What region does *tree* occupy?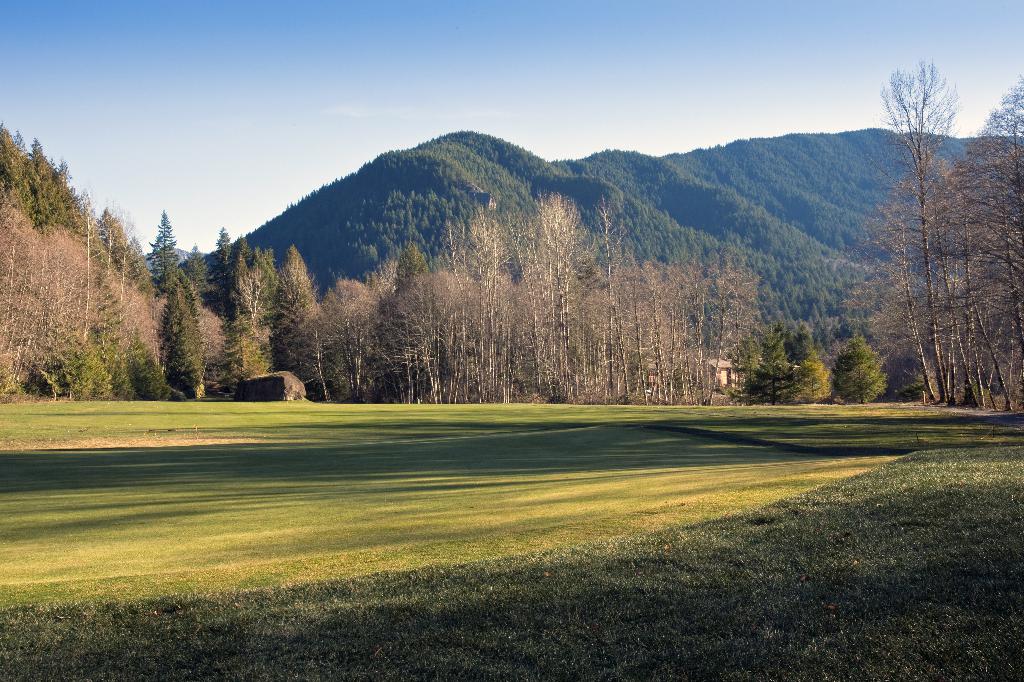
BBox(147, 214, 179, 294).
